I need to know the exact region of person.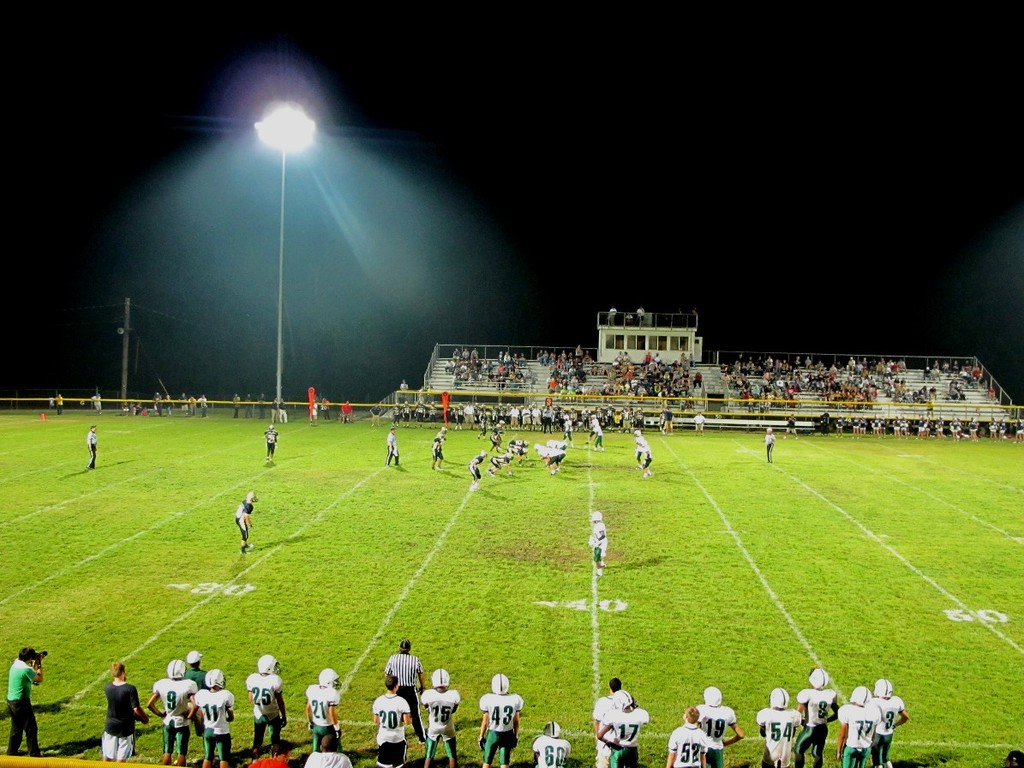
Region: rect(263, 423, 280, 456).
